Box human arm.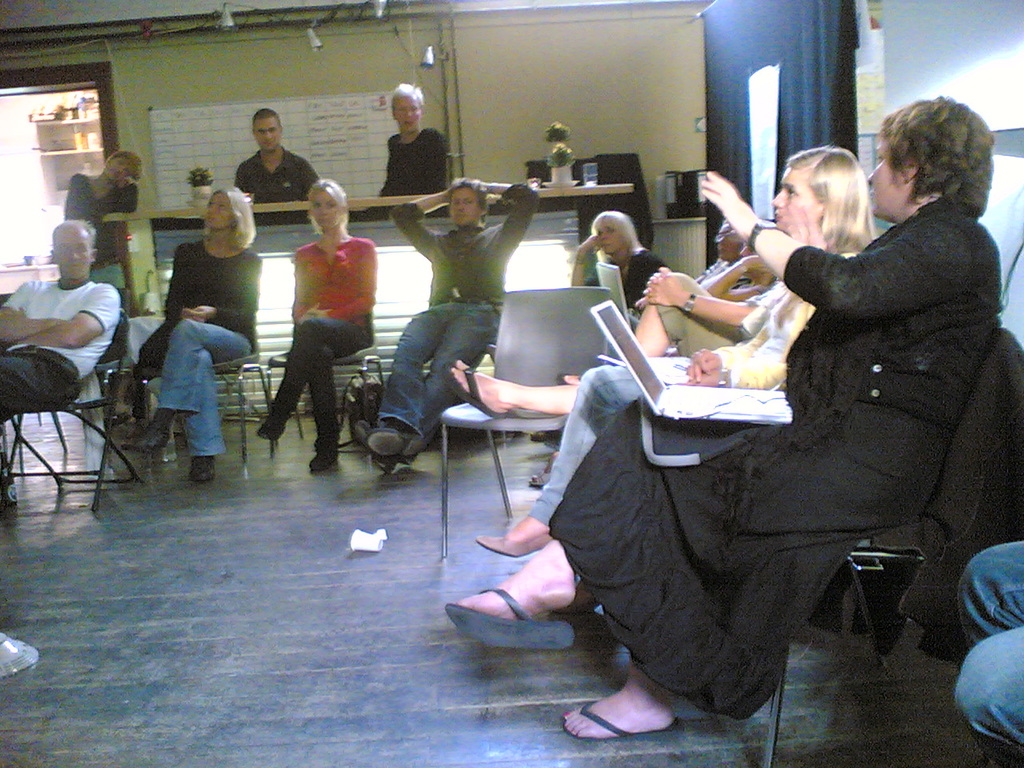
{"left": 230, "top": 154, "right": 254, "bottom": 206}.
